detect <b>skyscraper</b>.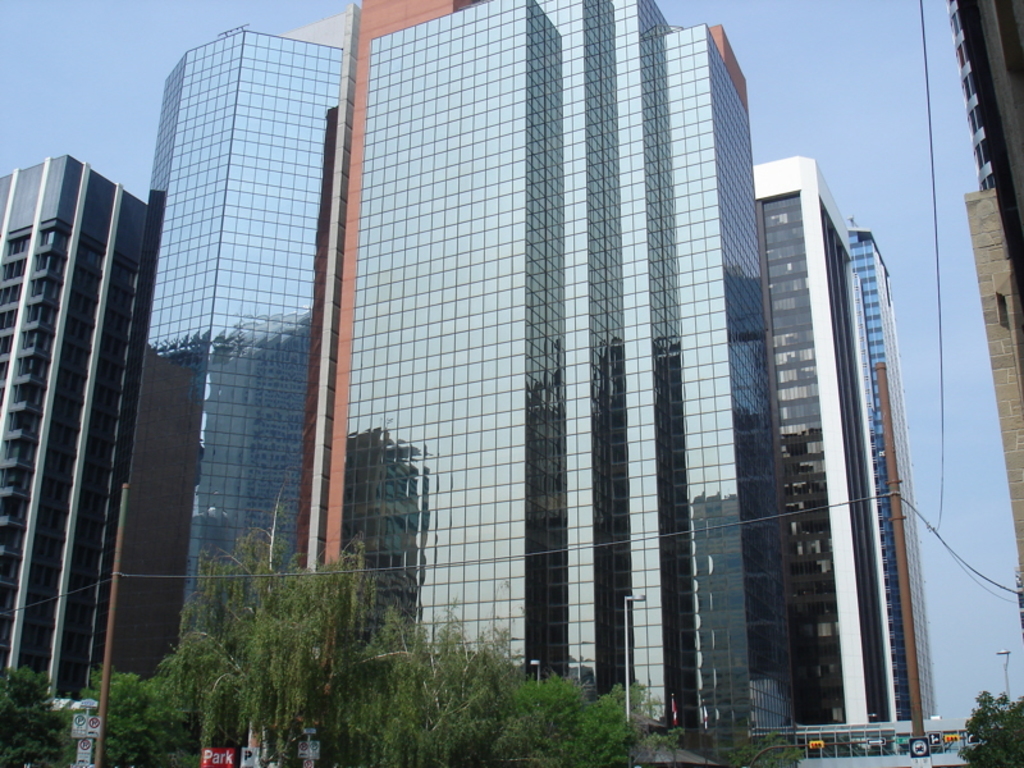
Detected at bbox=[938, 0, 1023, 648].
